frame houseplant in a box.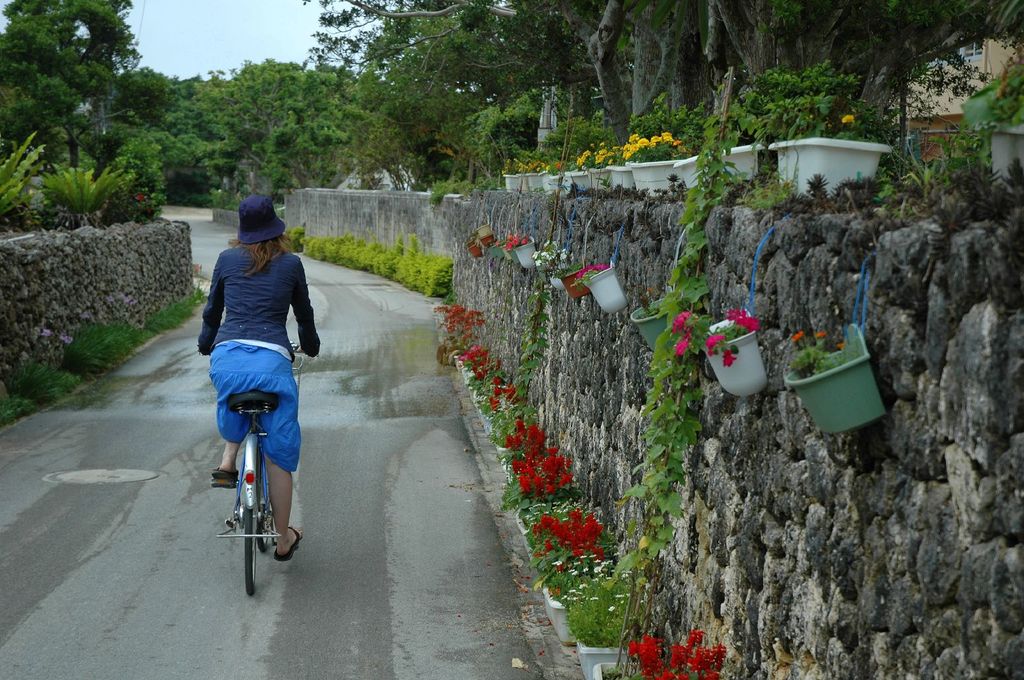
(674,80,767,197).
